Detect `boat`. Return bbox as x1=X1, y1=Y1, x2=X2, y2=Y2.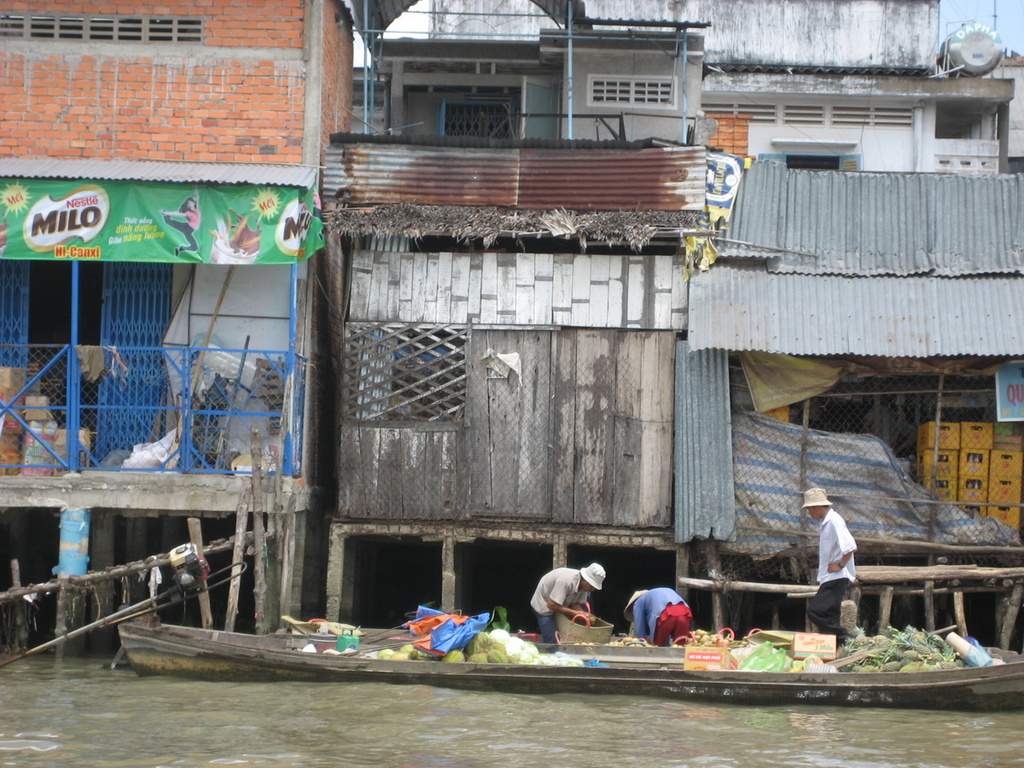
x1=0, y1=538, x2=1023, y2=711.
